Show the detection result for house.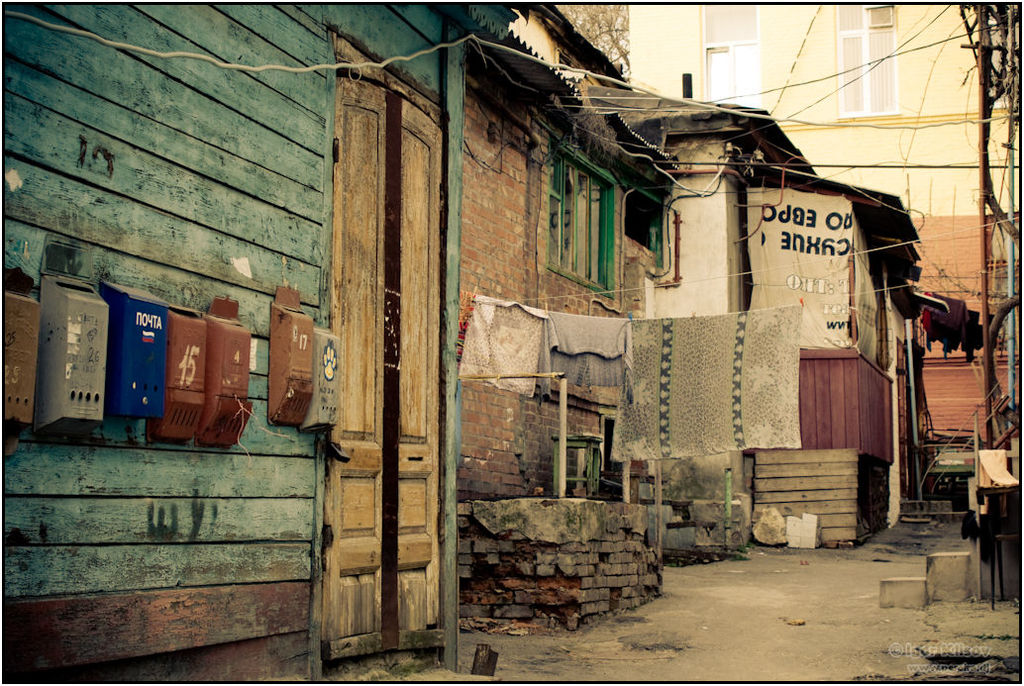
167:2:979:618.
